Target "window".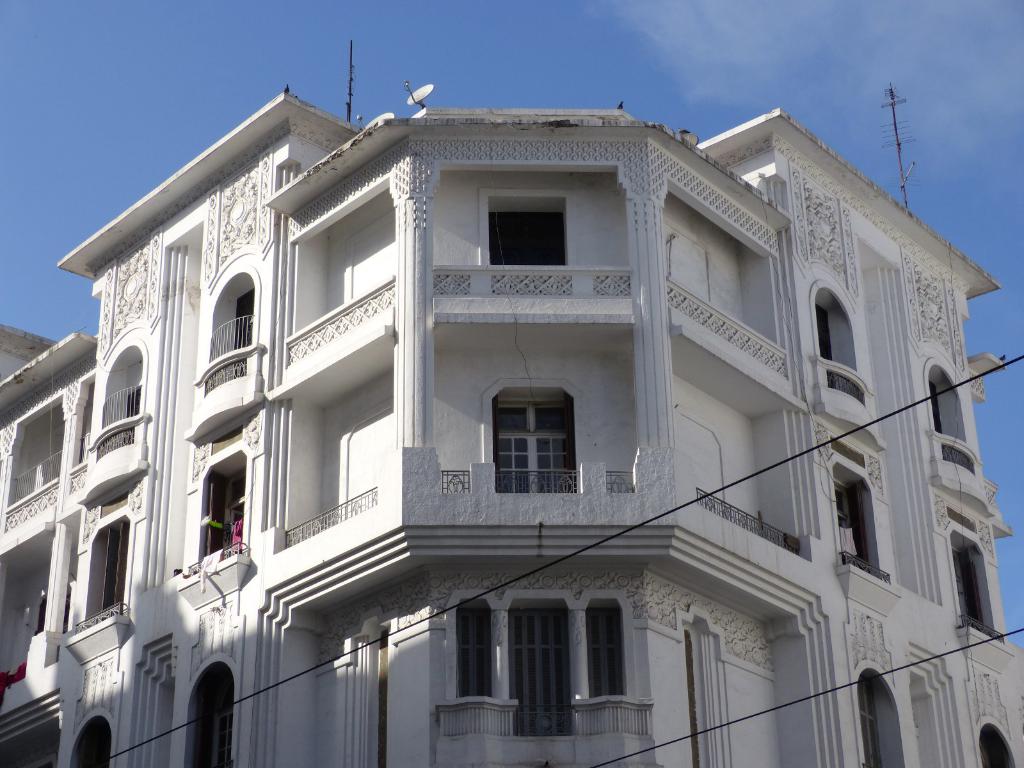
Target region: <bbox>959, 553, 984, 623</bbox>.
